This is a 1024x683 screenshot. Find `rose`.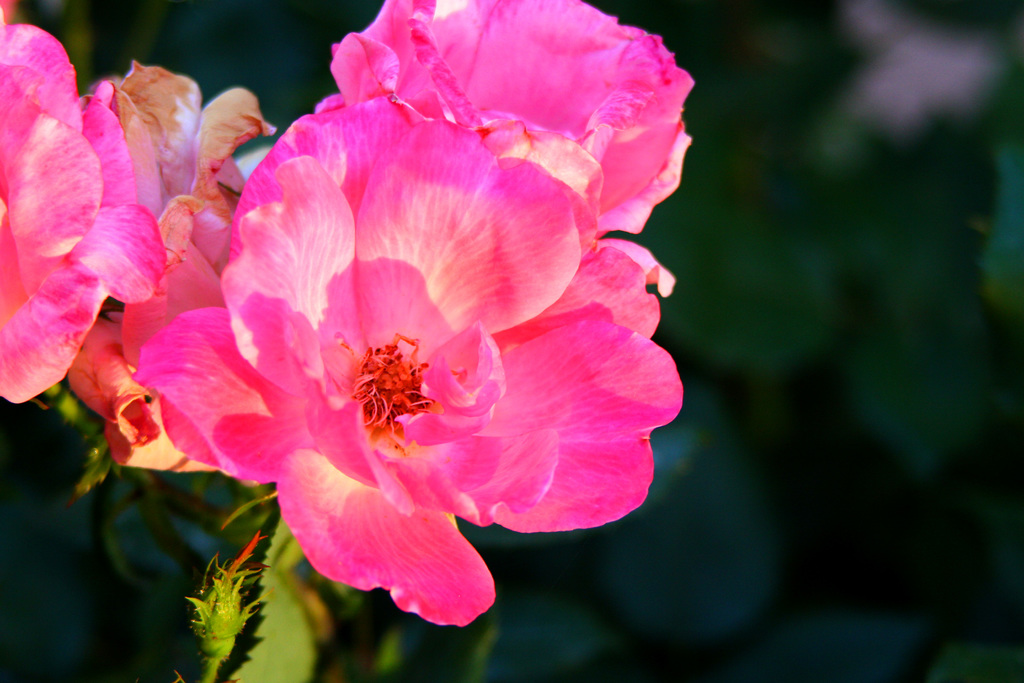
Bounding box: (left=102, top=60, right=276, bottom=270).
